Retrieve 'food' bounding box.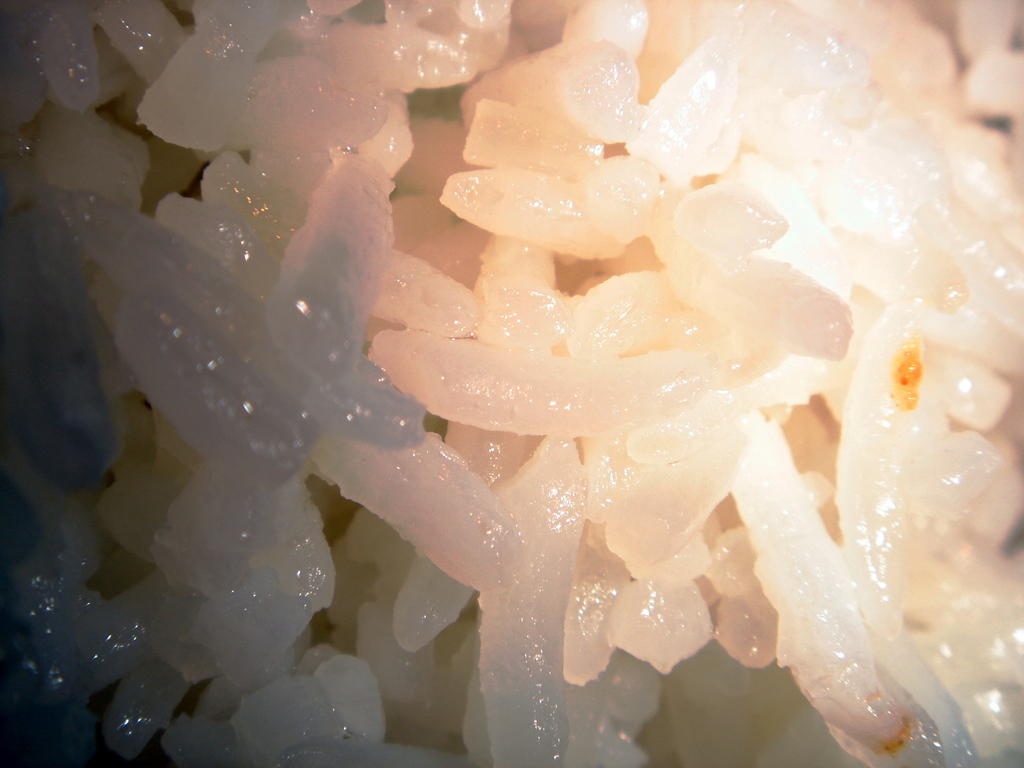
Bounding box: {"x1": 0, "y1": 0, "x2": 1023, "y2": 762}.
